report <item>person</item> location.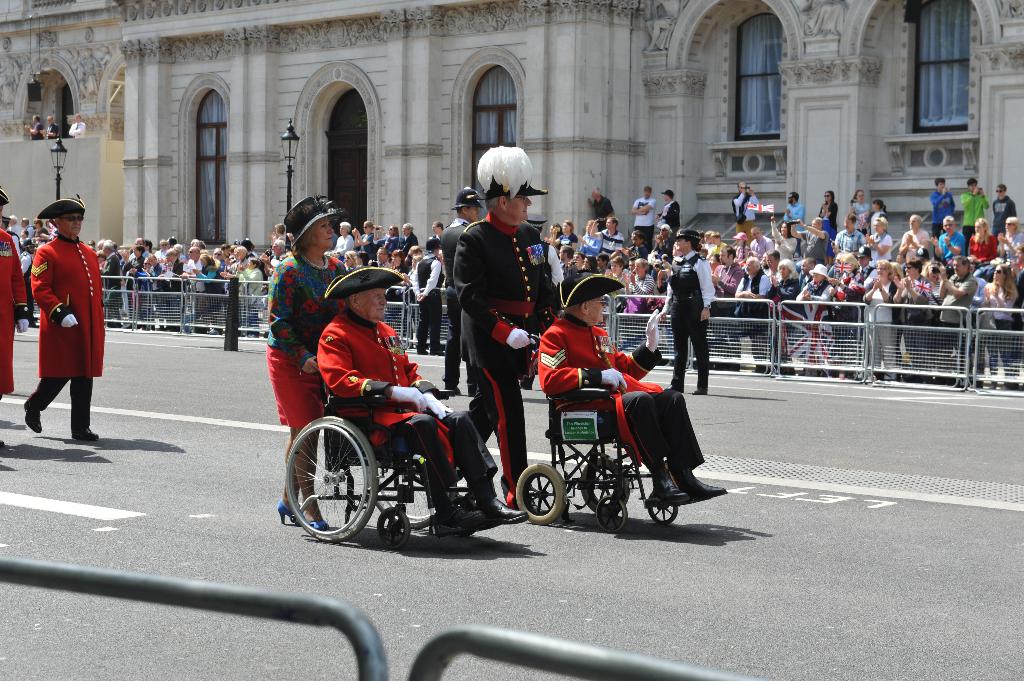
Report: pyautogui.locateOnScreen(145, 237, 152, 253).
